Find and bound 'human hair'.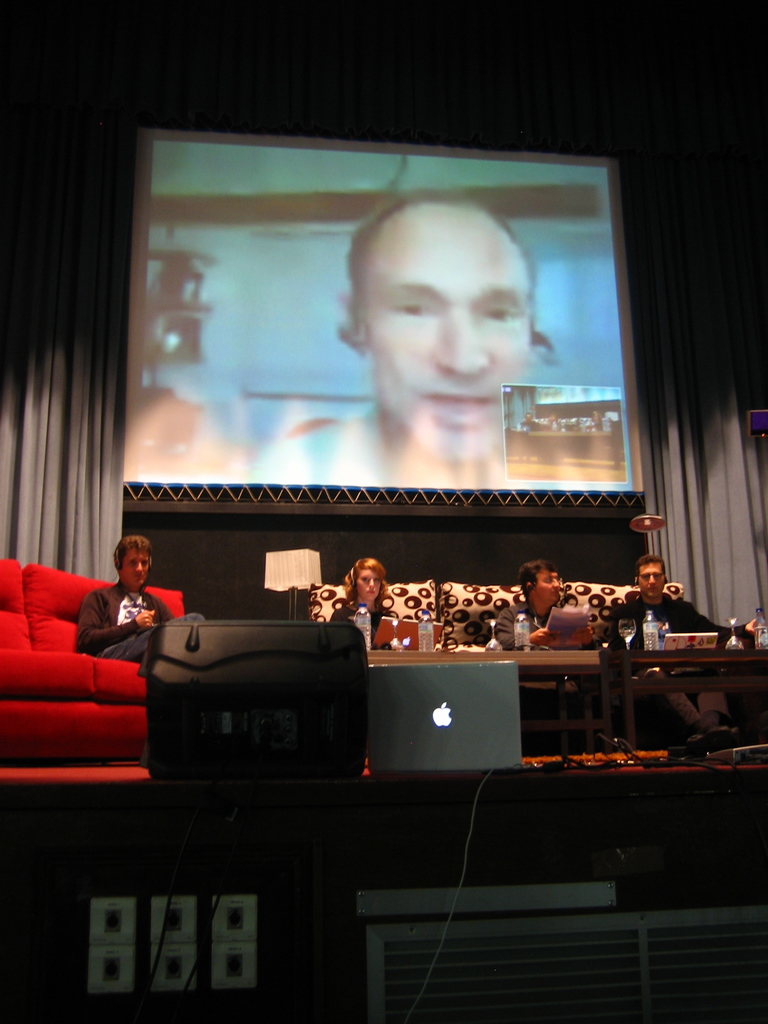
Bound: [x1=518, y1=560, x2=555, y2=600].
